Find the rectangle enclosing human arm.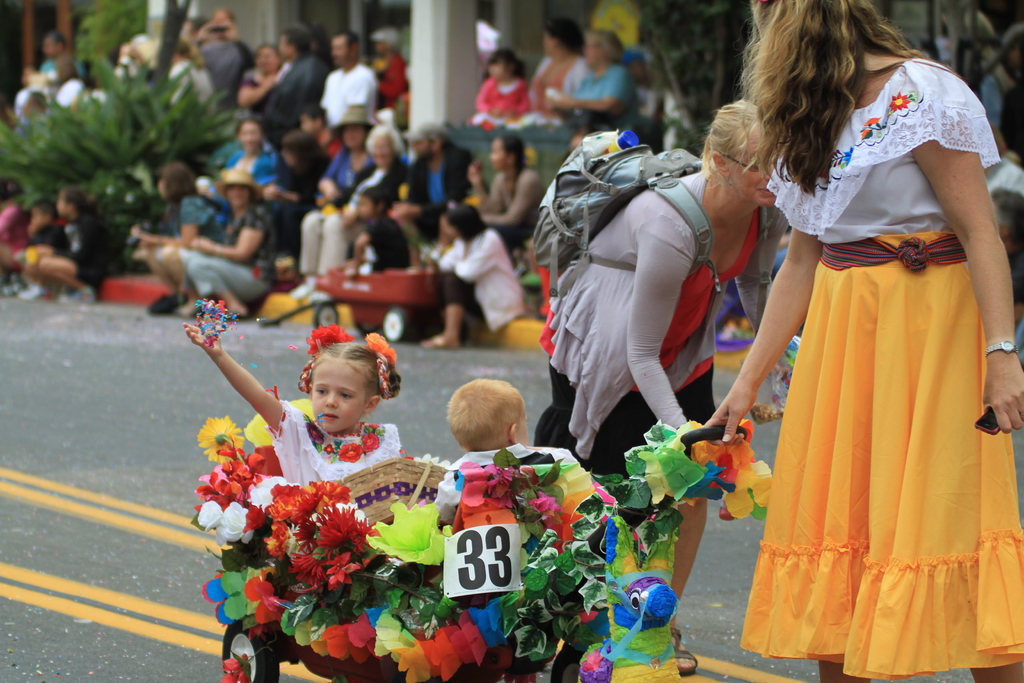
bbox(323, 149, 342, 202).
